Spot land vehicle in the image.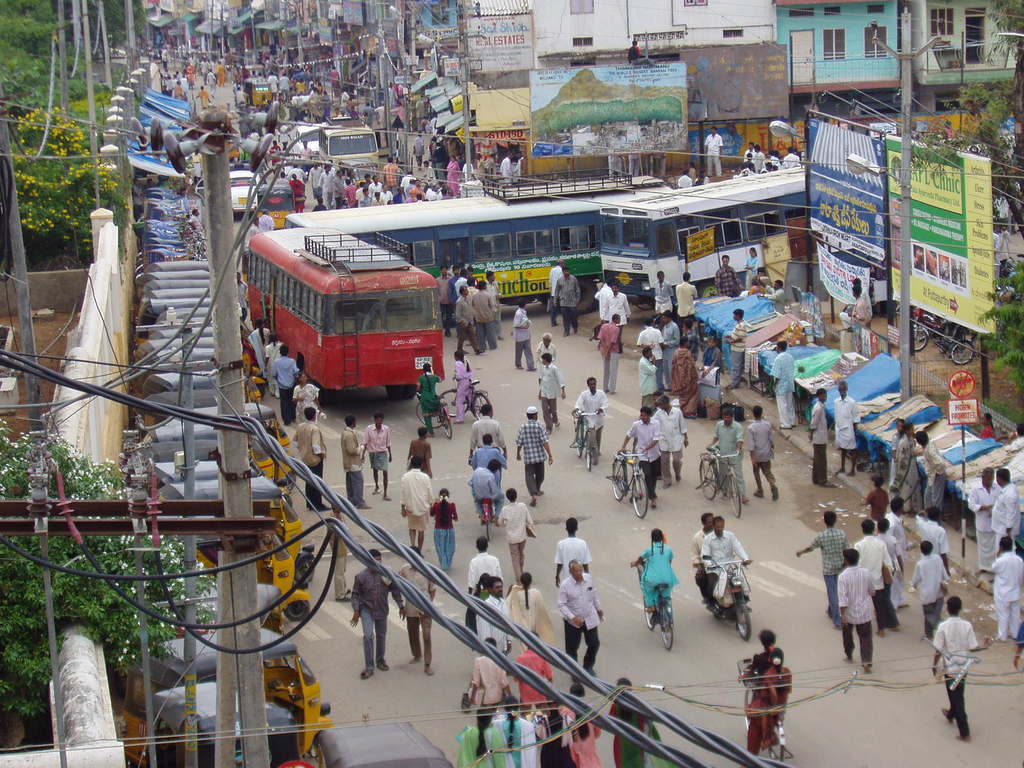
land vehicle found at bbox=[704, 447, 742, 514].
